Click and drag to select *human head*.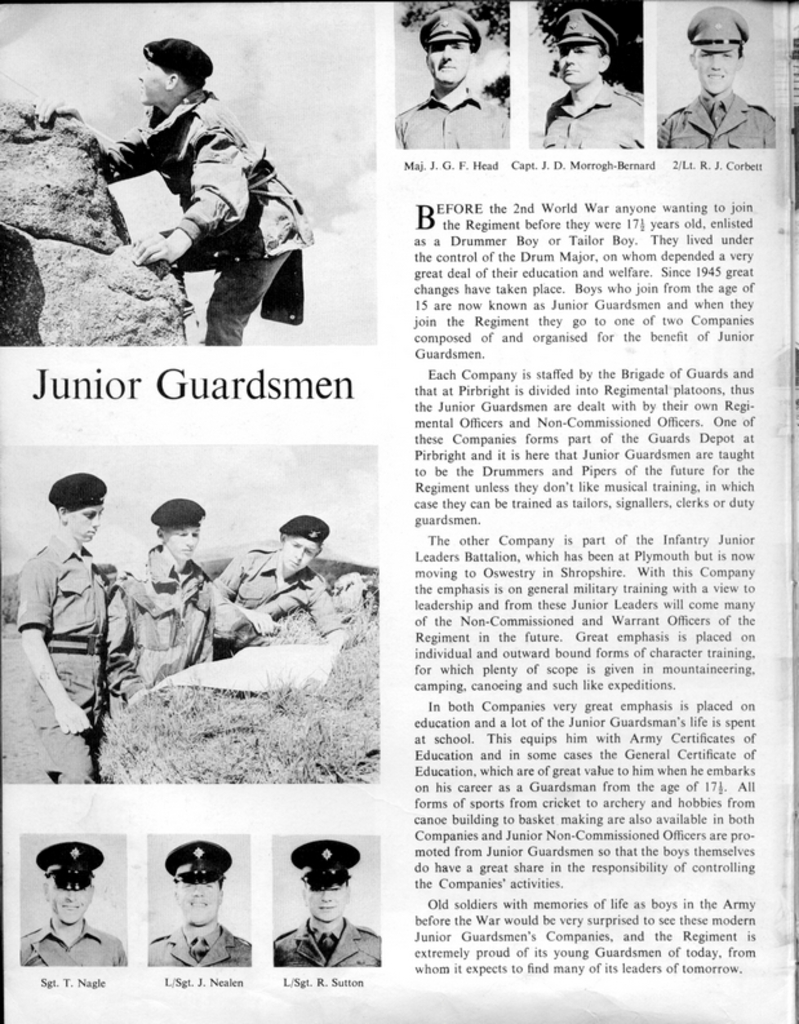
Selection: x1=421 y1=12 x2=480 y2=90.
